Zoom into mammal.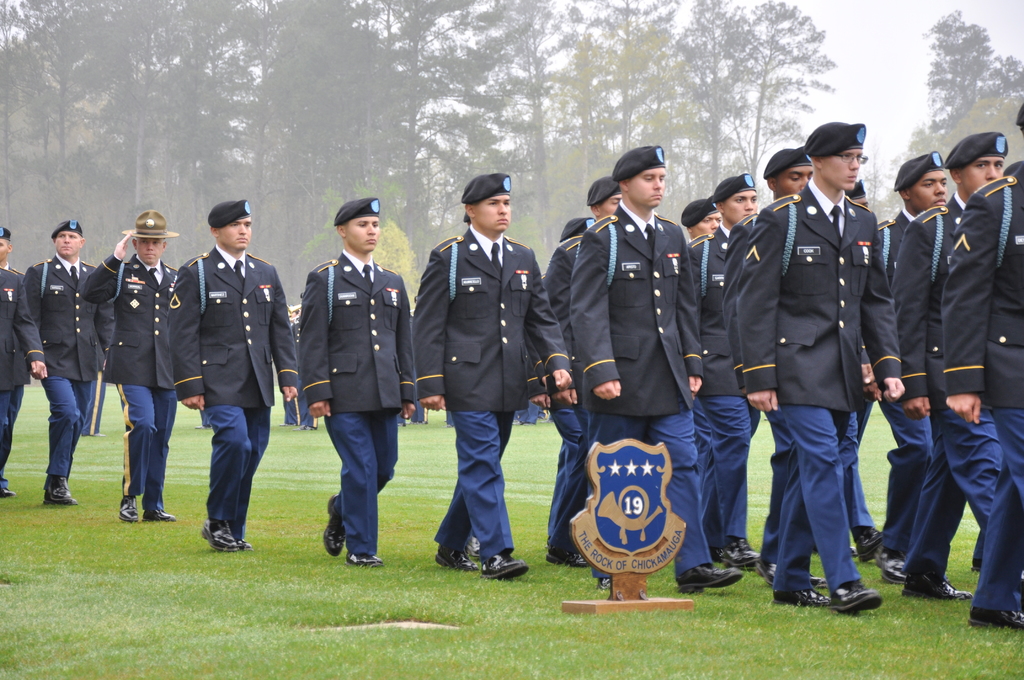
Zoom target: bbox=[1005, 154, 1023, 172].
